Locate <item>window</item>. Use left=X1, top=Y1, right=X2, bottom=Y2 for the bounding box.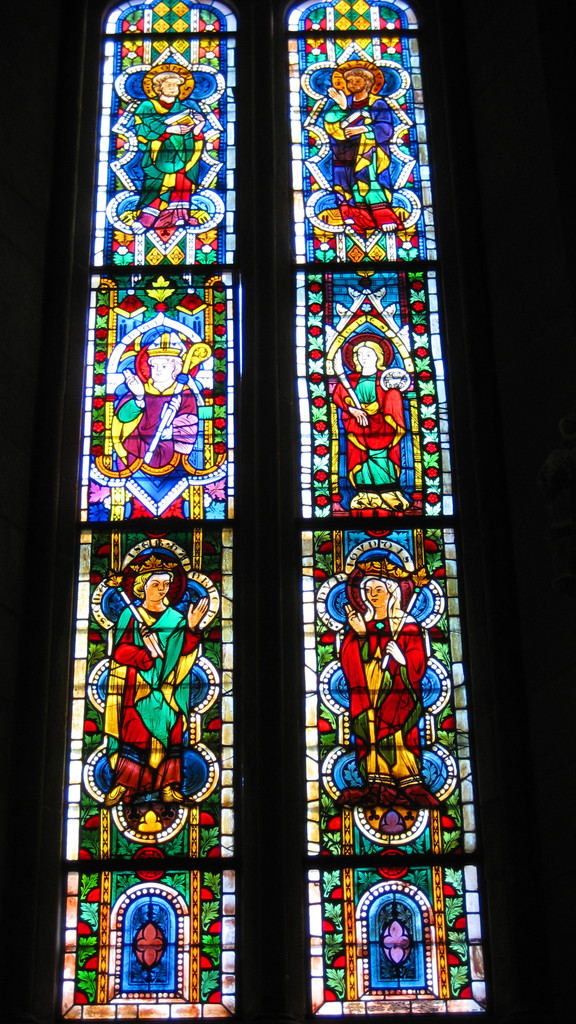
left=52, top=0, right=511, bottom=1023.
